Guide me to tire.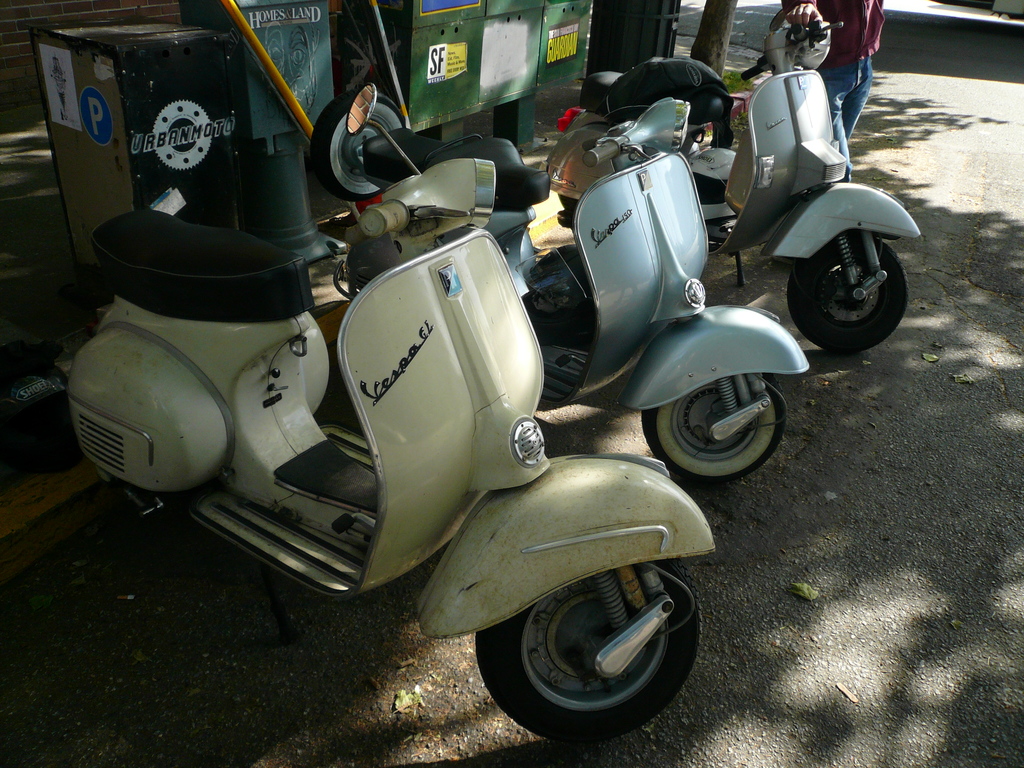
Guidance: {"left": 474, "top": 624, "right": 698, "bottom": 743}.
